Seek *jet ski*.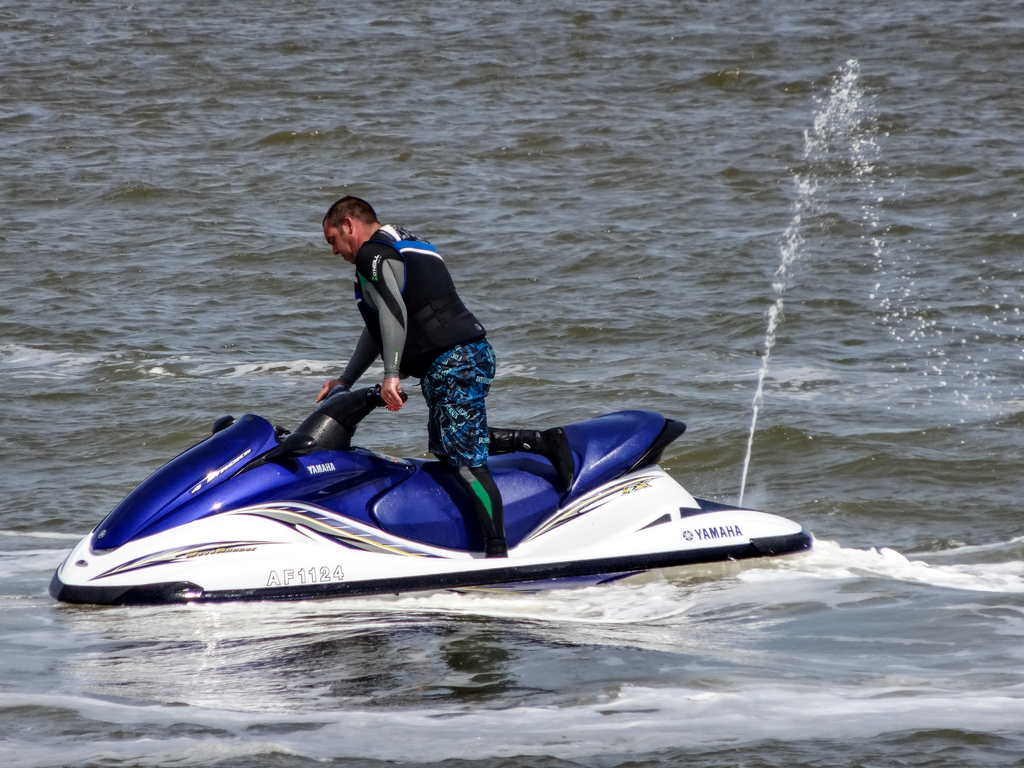
pyautogui.locateOnScreen(41, 385, 812, 608).
